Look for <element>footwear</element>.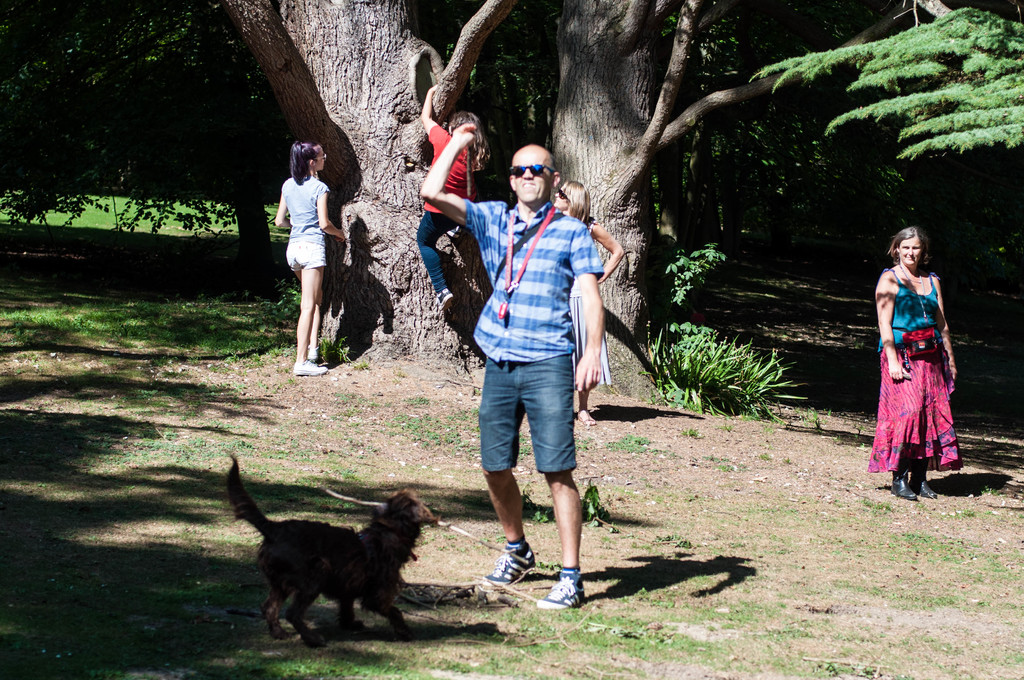
Found: {"left": 435, "top": 283, "right": 452, "bottom": 311}.
